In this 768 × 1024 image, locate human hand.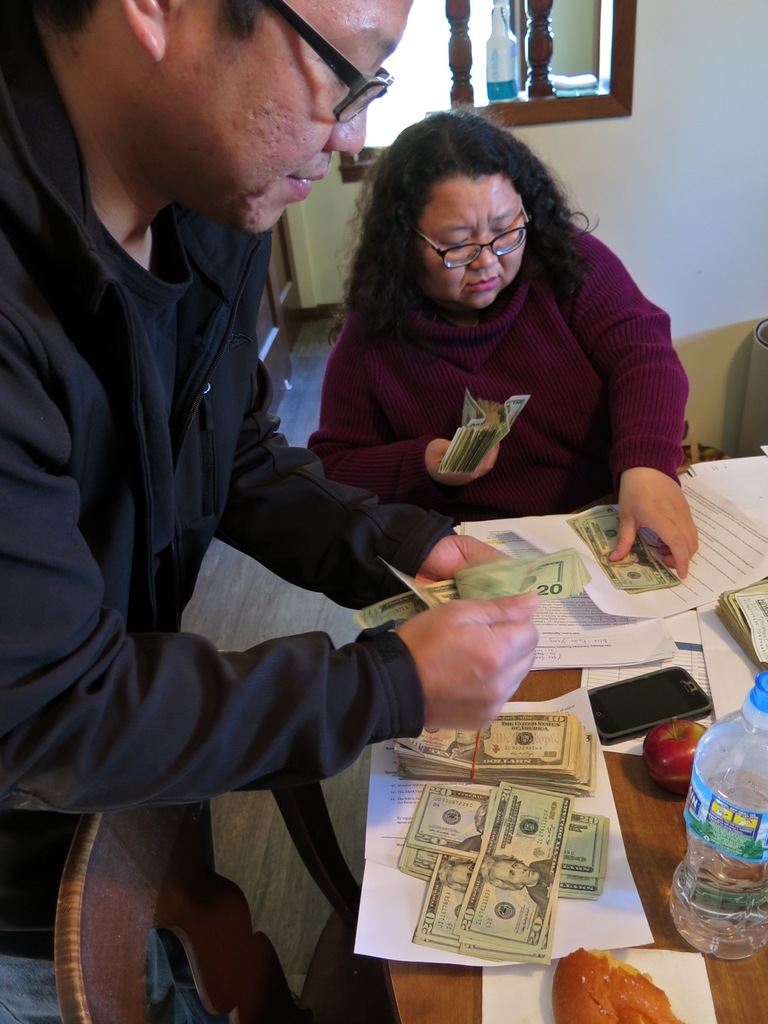
Bounding box: 394/588/539/730.
